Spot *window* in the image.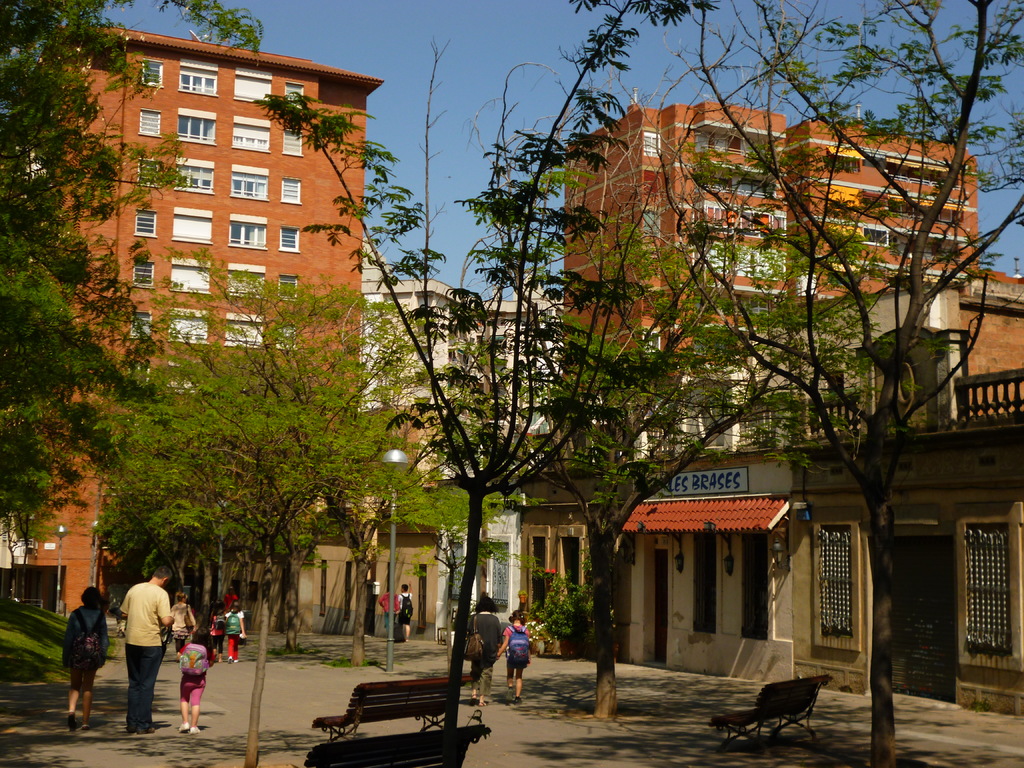
*window* found at bbox(817, 507, 871, 669).
